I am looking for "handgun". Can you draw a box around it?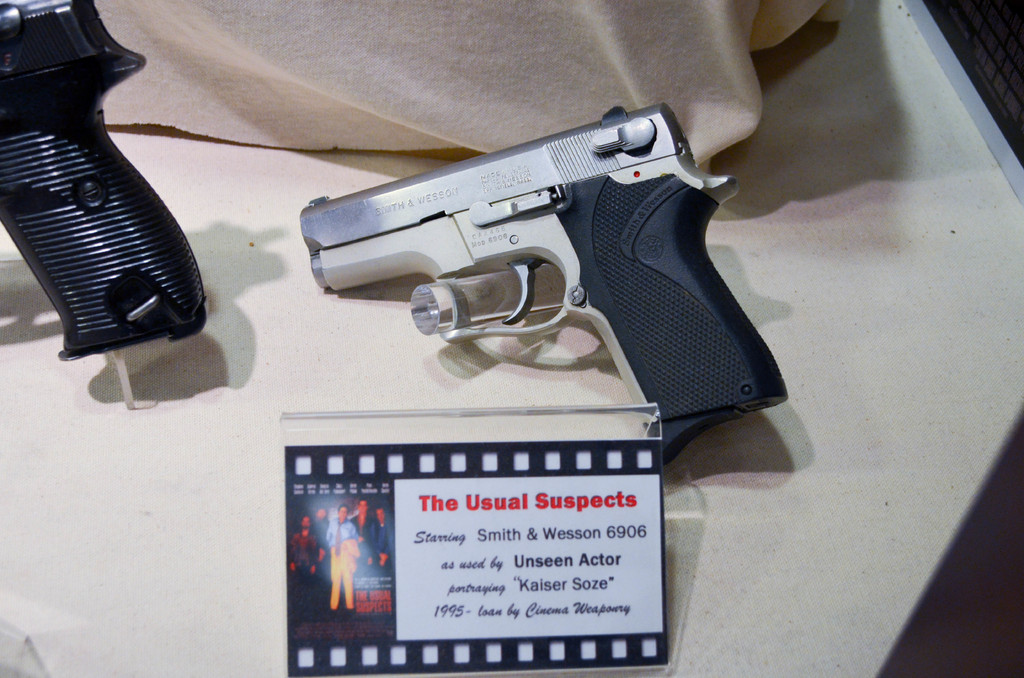
Sure, the bounding box is <bbox>0, 0, 211, 368</bbox>.
